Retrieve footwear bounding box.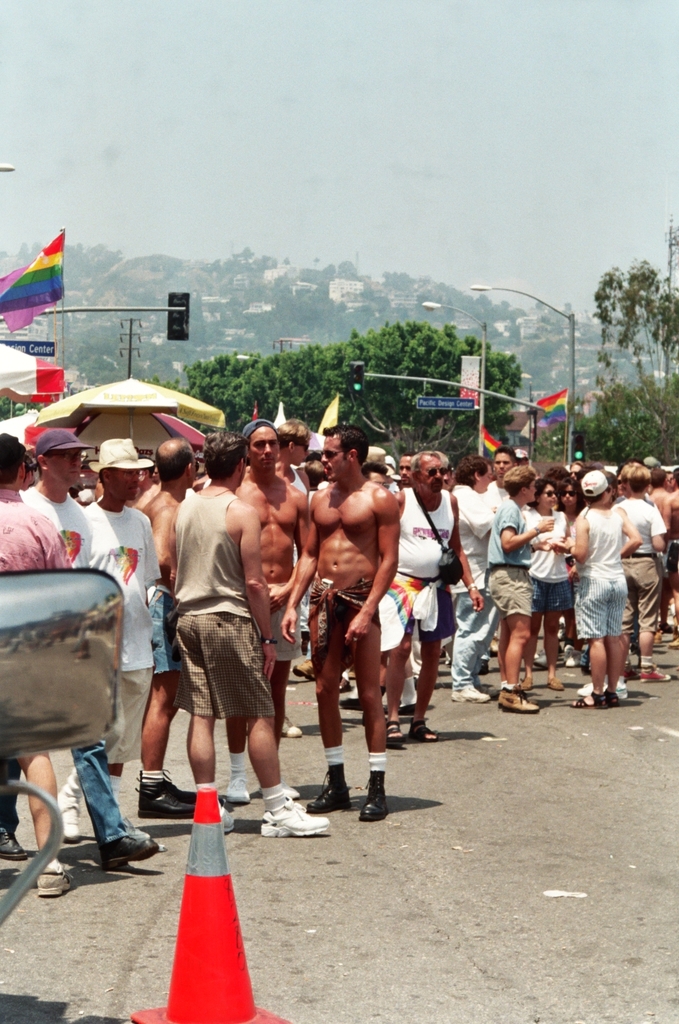
Bounding box: box(37, 866, 70, 897).
